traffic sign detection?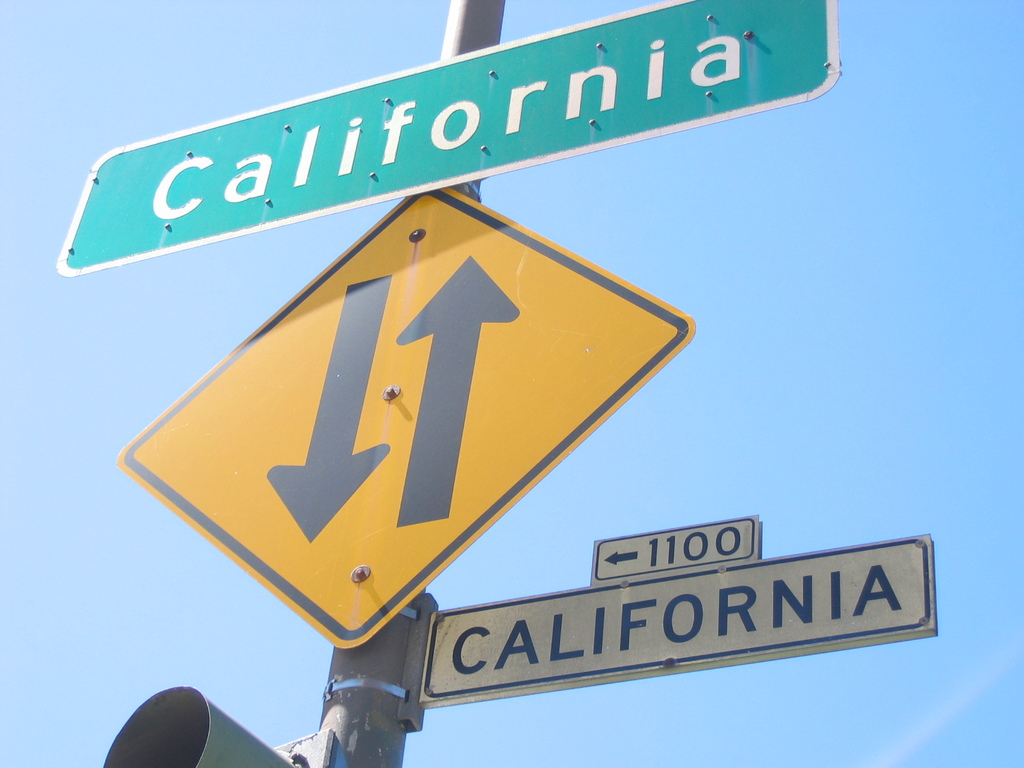
{"x1": 424, "y1": 514, "x2": 938, "y2": 710}
